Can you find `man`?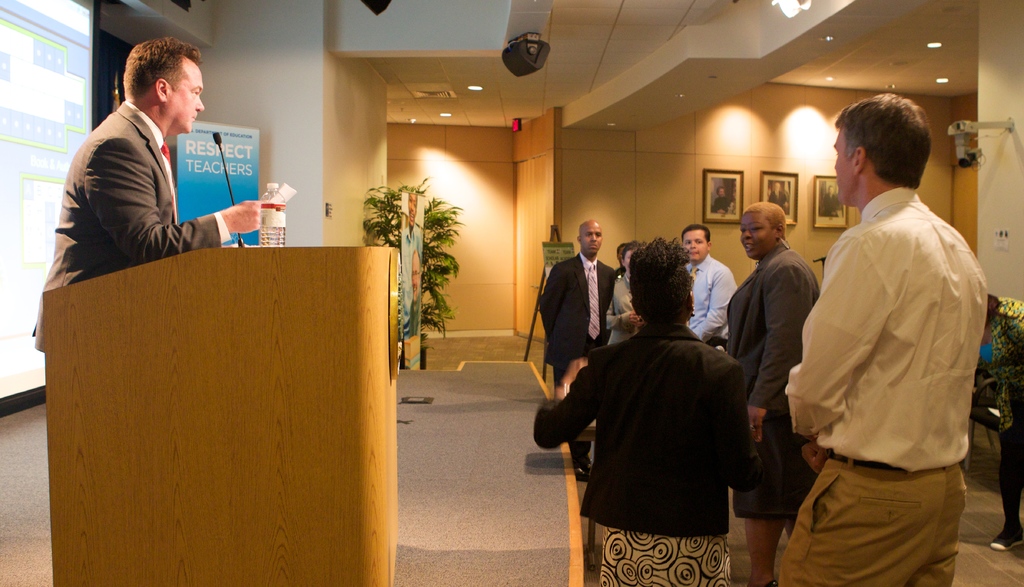
Yes, bounding box: crop(784, 78, 1004, 586).
